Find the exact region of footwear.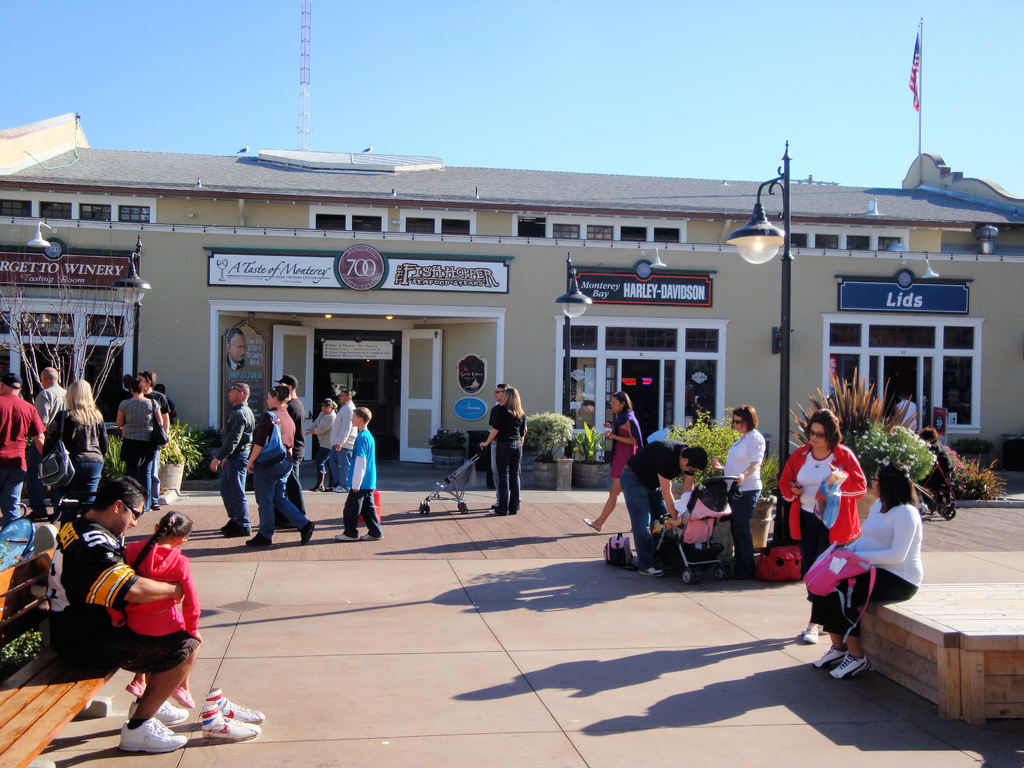
Exact region: left=330, top=532, right=360, bottom=537.
